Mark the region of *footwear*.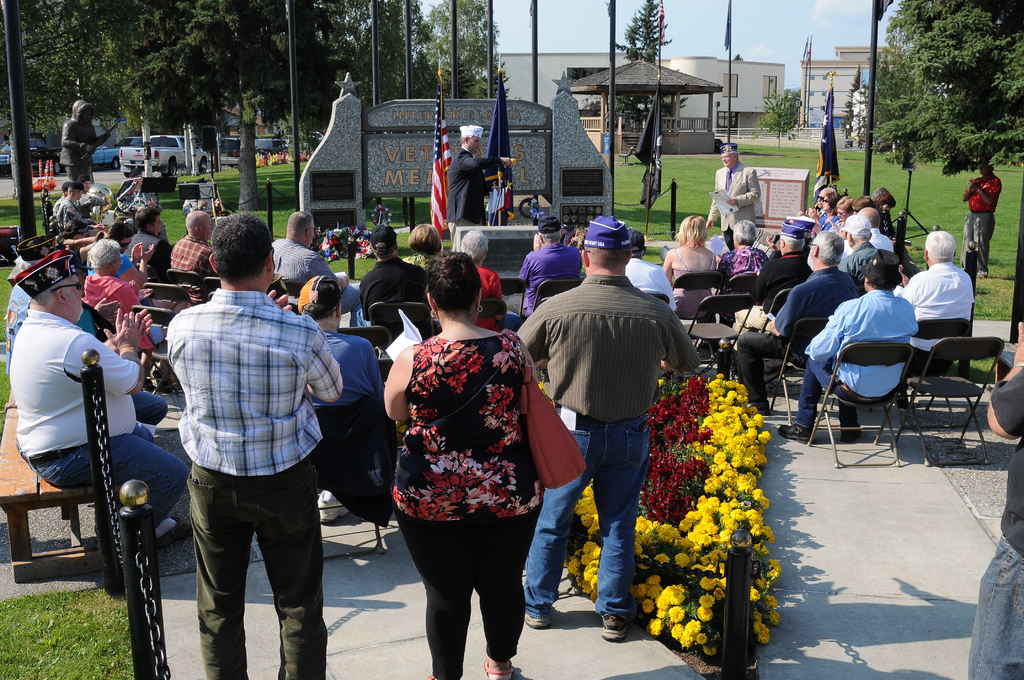
Region: Rect(979, 270, 988, 277).
